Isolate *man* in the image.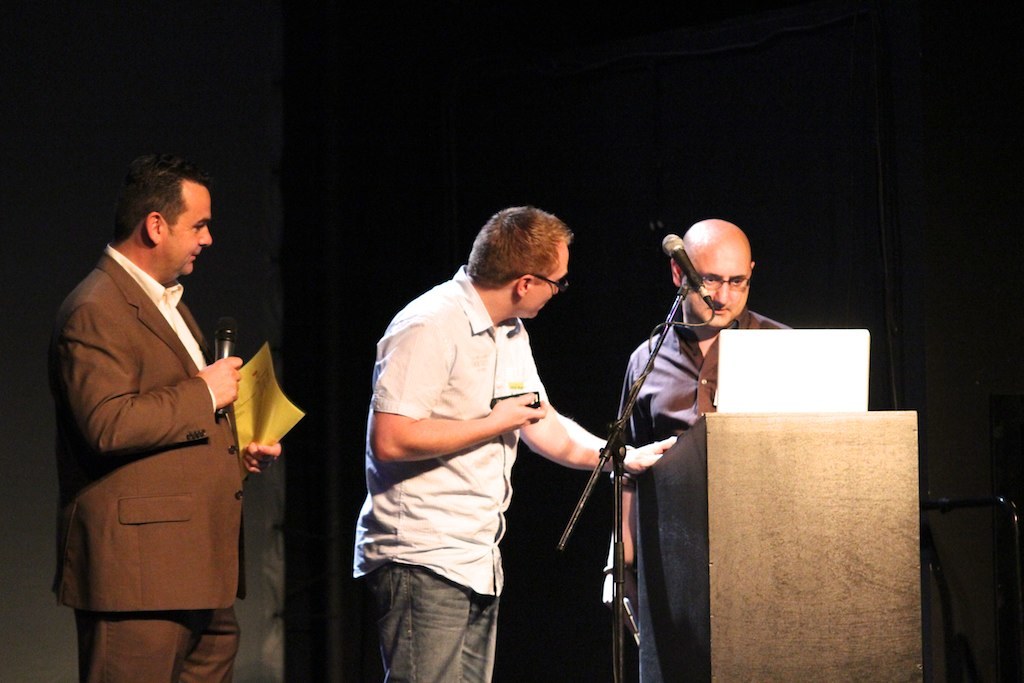
Isolated region: x1=45 y1=115 x2=278 y2=682.
